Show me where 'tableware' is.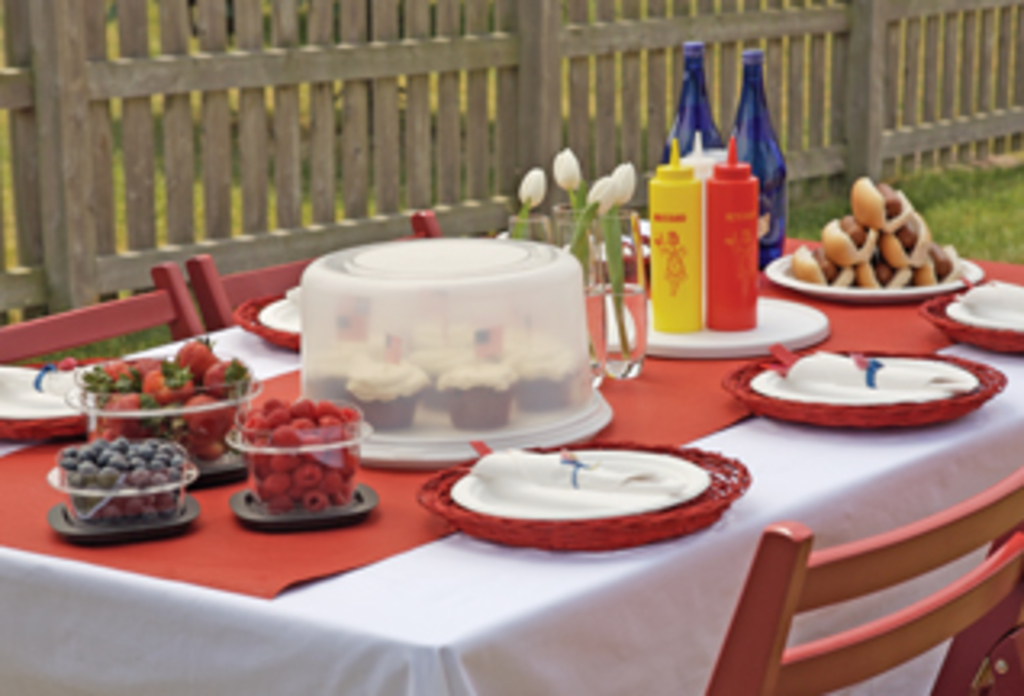
'tableware' is at 605 290 834 354.
